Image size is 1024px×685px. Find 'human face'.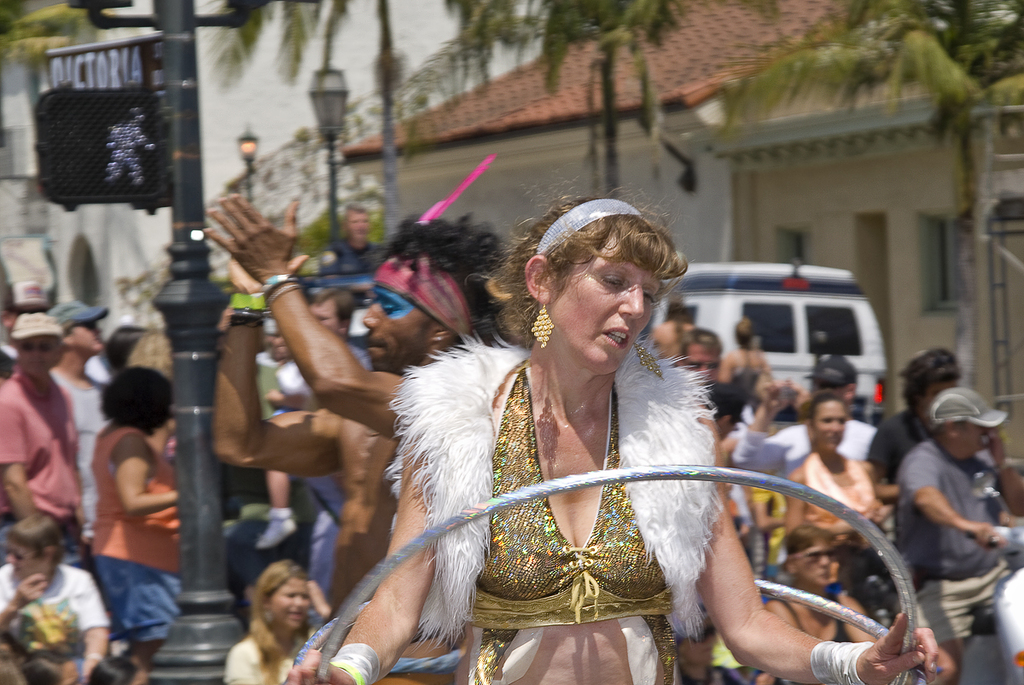
x1=817, y1=405, x2=848, y2=450.
